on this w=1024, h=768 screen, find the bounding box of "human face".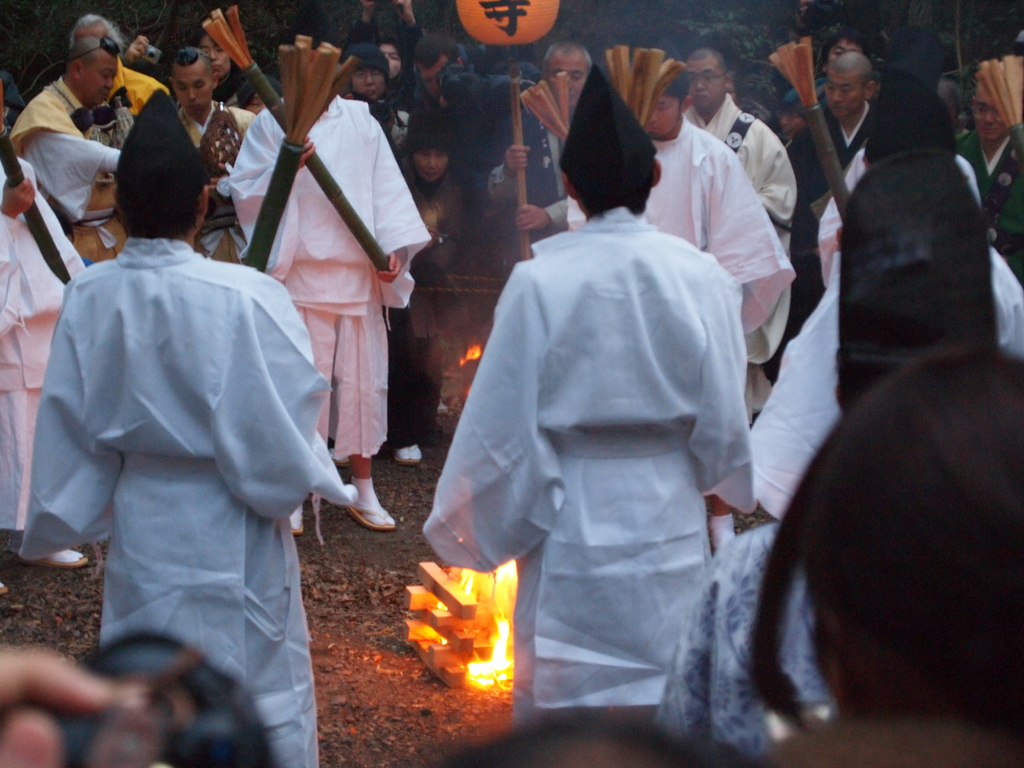
Bounding box: <region>973, 89, 1004, 147</region>.
